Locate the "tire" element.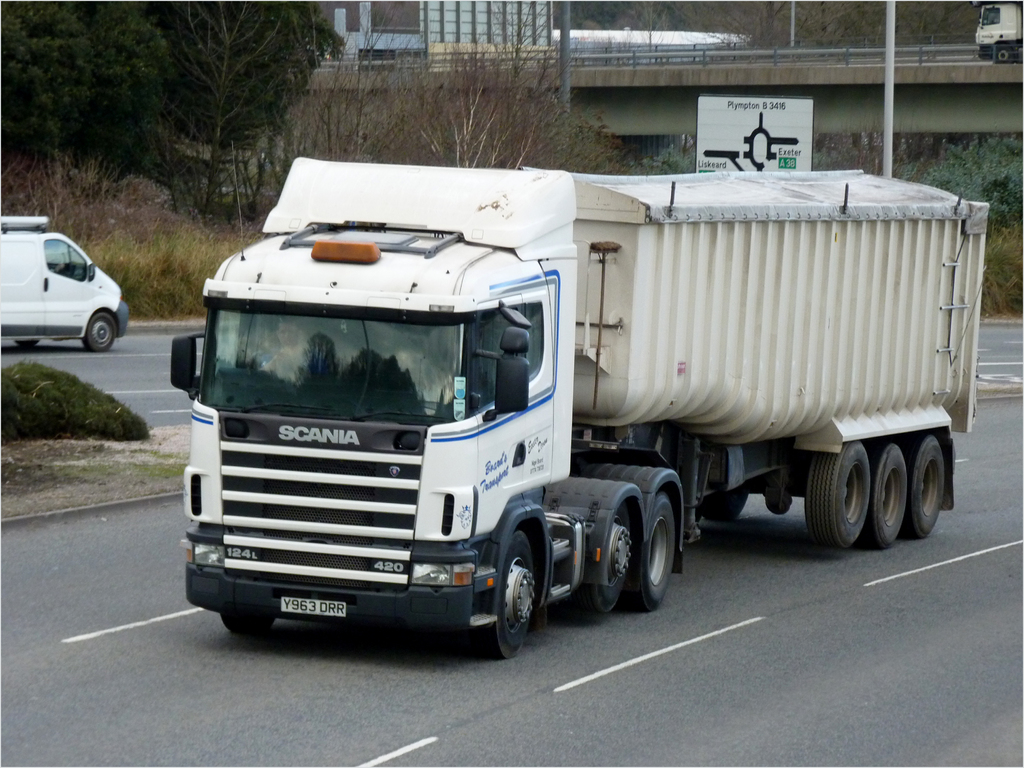
Element bbox: bbox(20, 342, 44, 347).
